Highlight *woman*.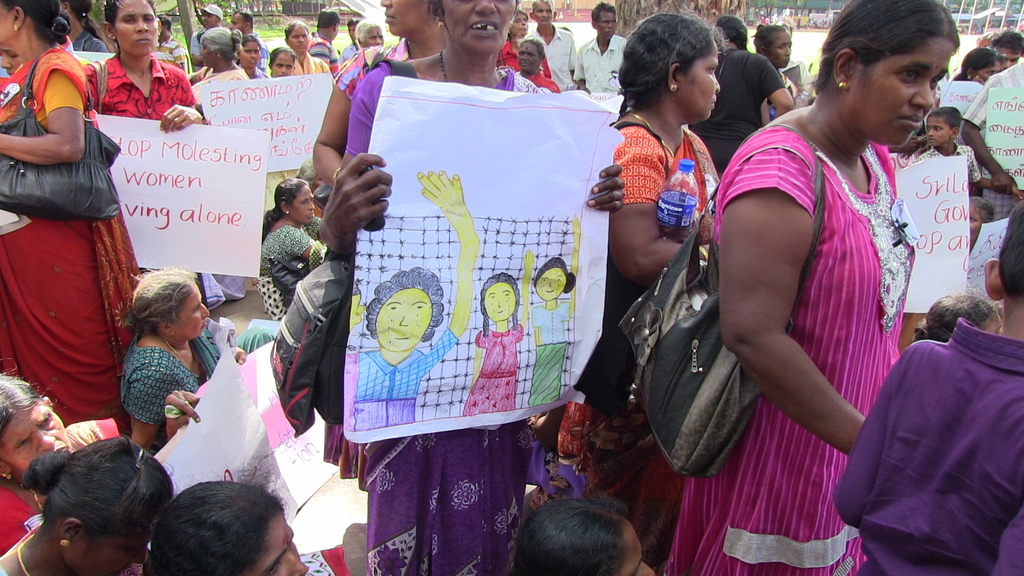
Highlighted region: 250,174,328,317.
